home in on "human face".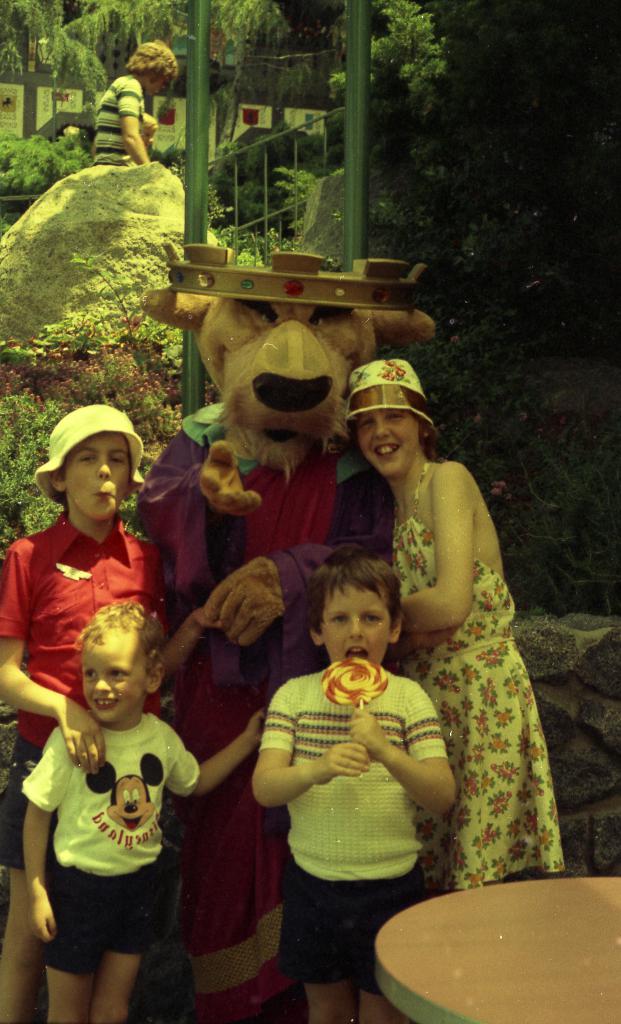
Homed in at box=[355, 413, 418, 483].
